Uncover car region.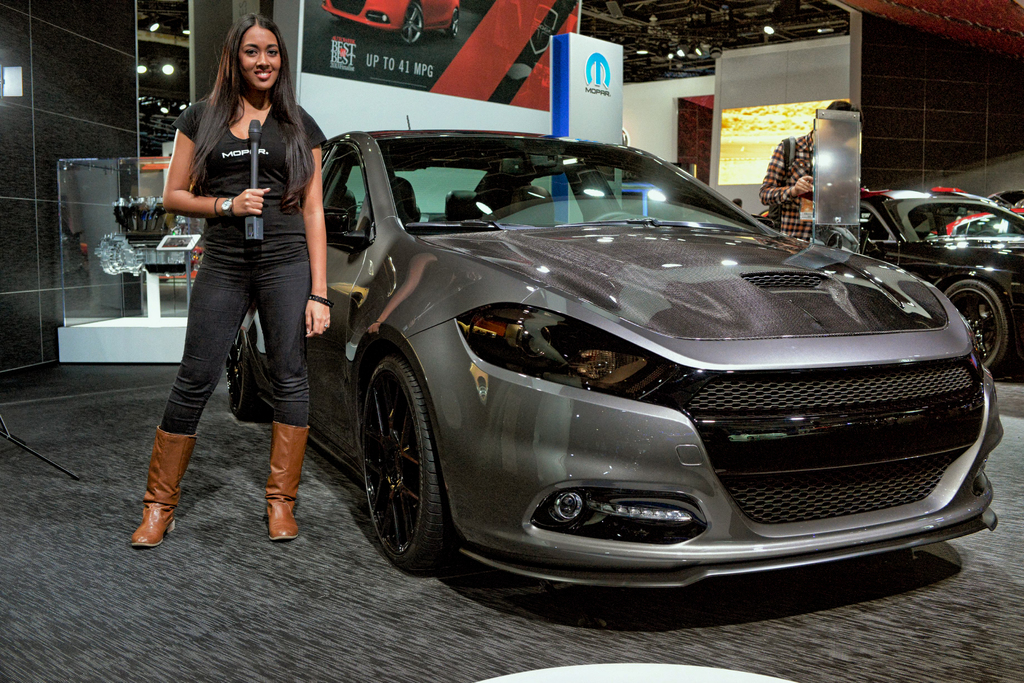
Uncovered: 757, 184, 1023, 376.
